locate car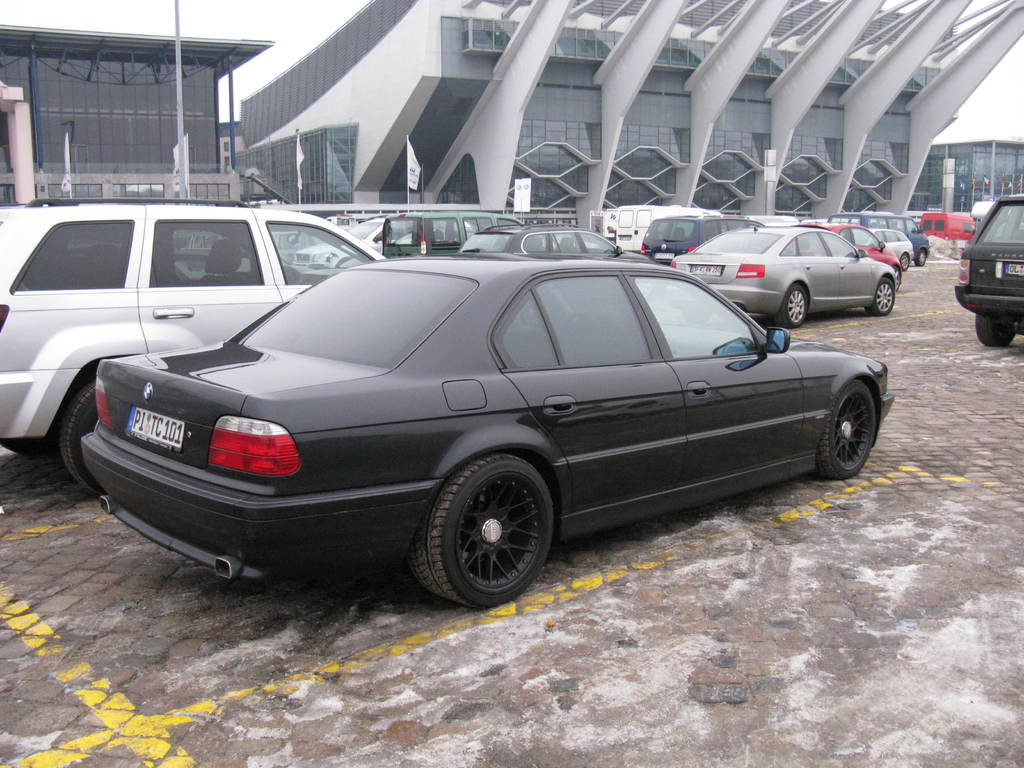
{"x1": 941, "y1": 188, "x2": 1023, "y2": 346}
